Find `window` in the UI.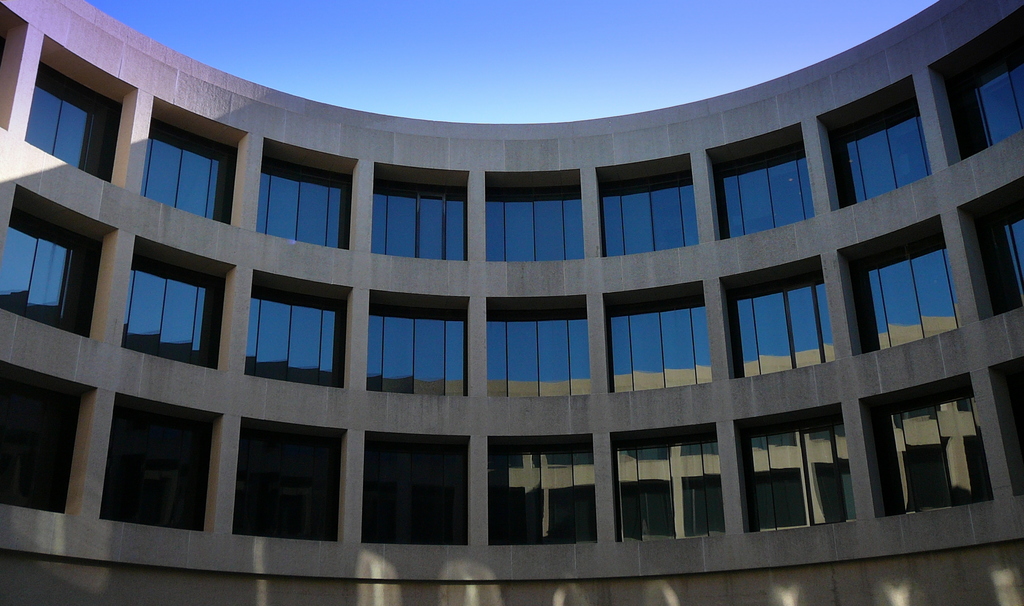
UI element at left=241, top=424, right=348, bottom=543.
